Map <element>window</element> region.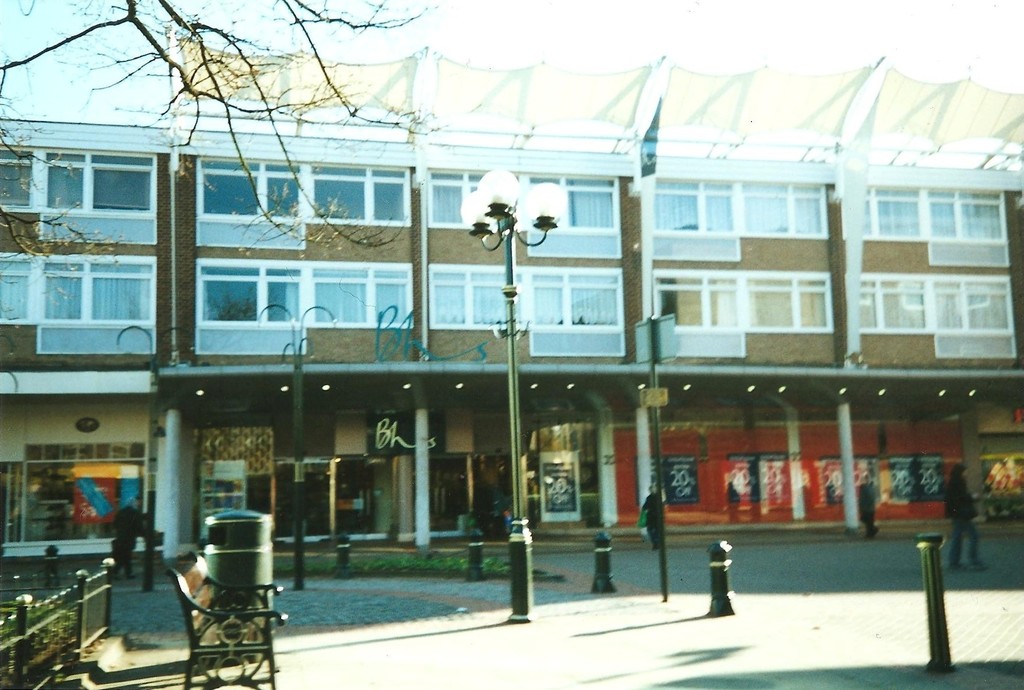
Mapped to x1=428 y1=172 x2=618 y2=233.
